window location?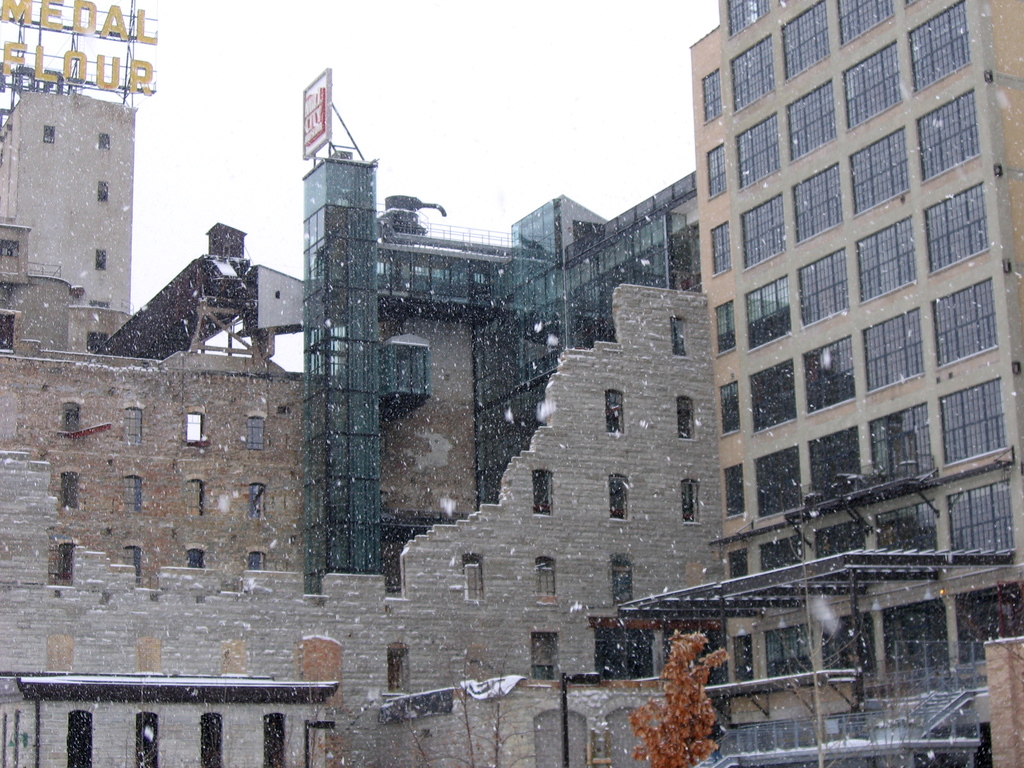
{"left": 680, "top": 474, "right": 700, "bottom": 523}
